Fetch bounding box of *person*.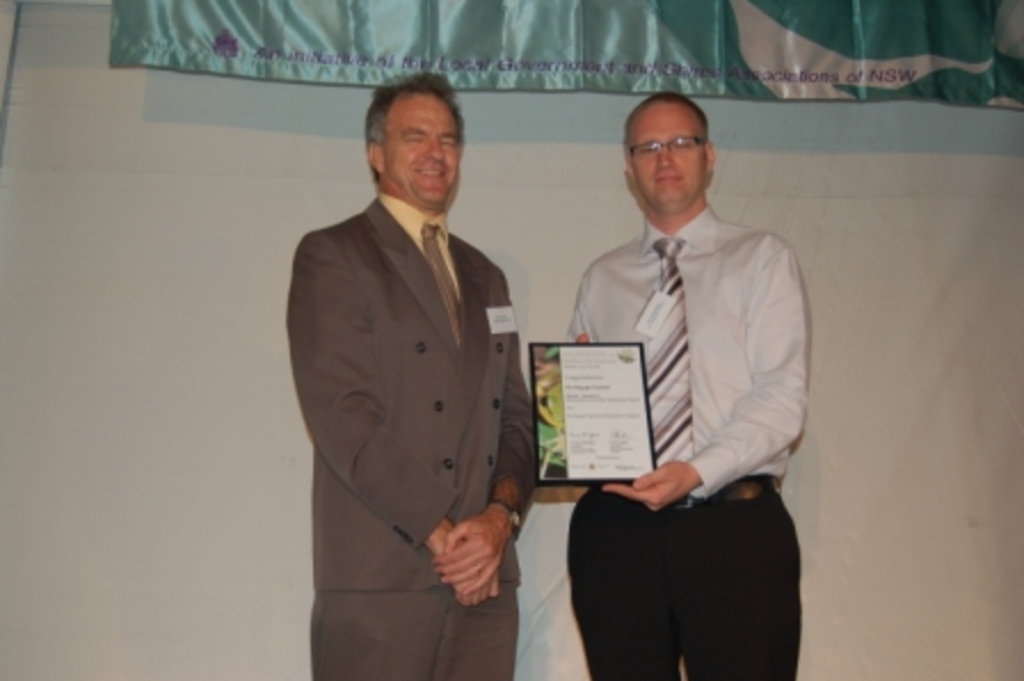
Bbox: crop(539, 89, 807, 679).
